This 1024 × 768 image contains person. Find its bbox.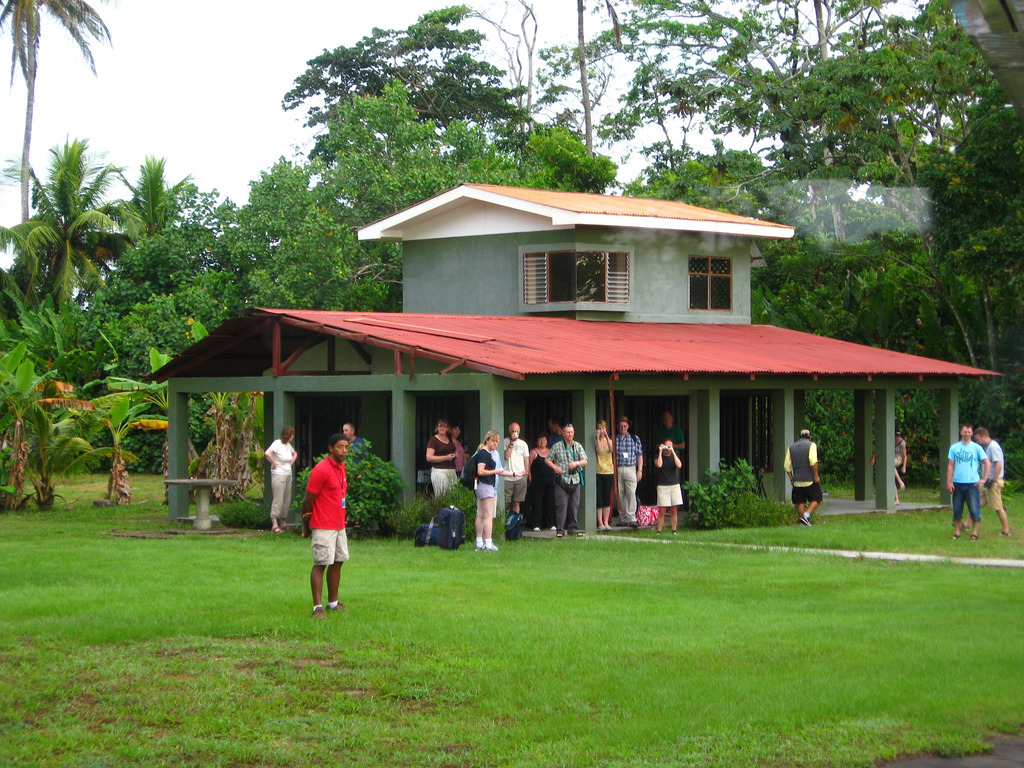
Rect(937, 421, 995, 548).
